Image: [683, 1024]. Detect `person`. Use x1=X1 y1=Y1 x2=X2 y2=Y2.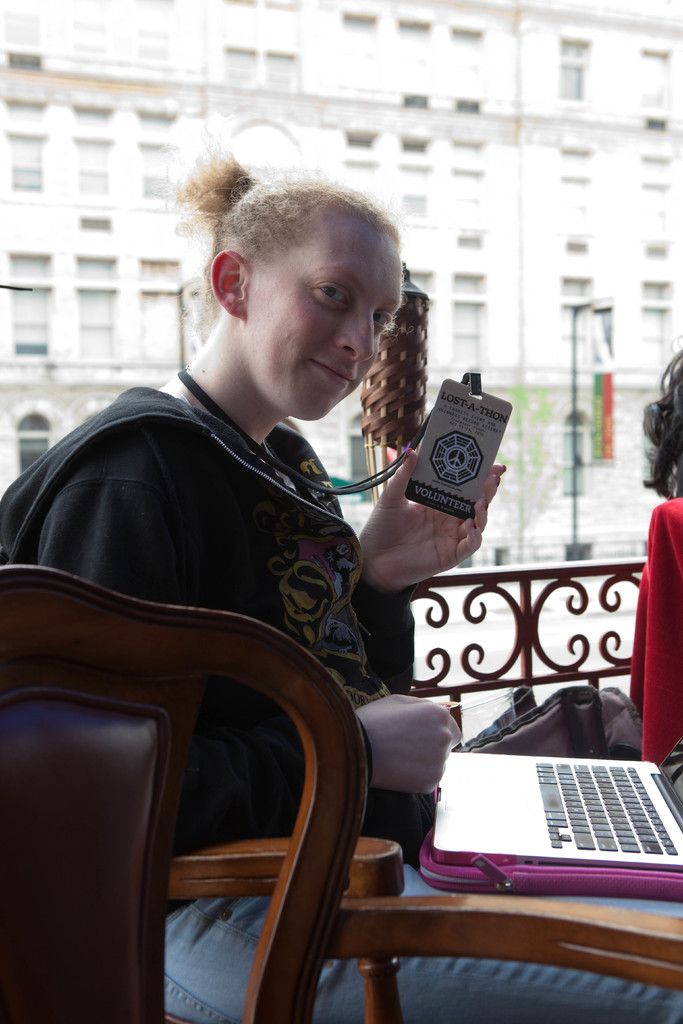
x1=0 y1=129 x2=682 y2=1023.
